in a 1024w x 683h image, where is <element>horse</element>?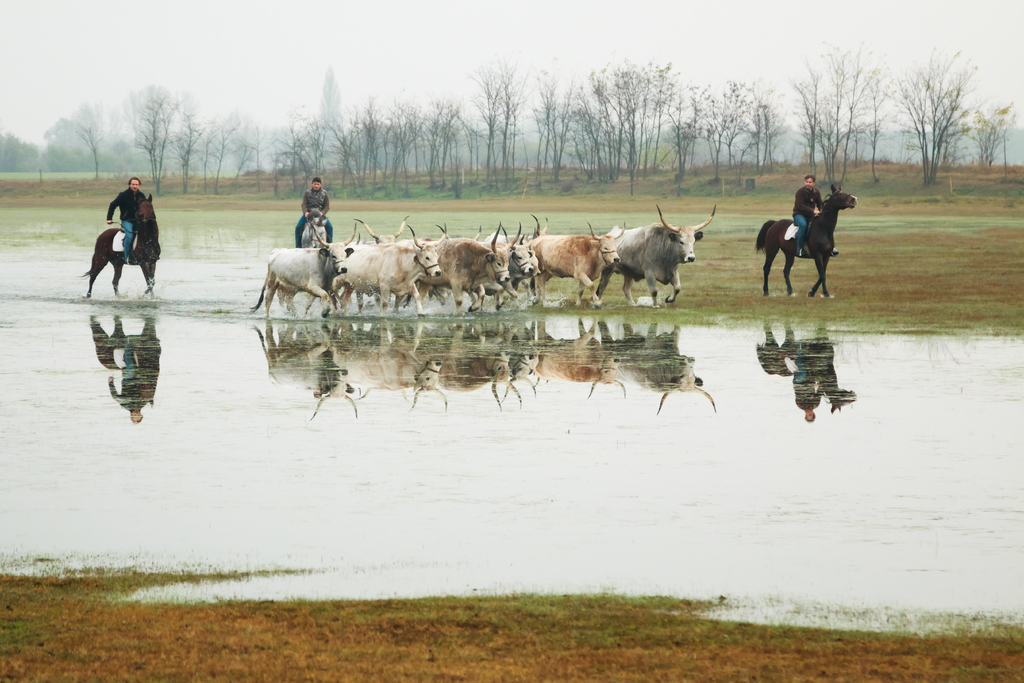
bbox=[300, 207, 326, 249].
